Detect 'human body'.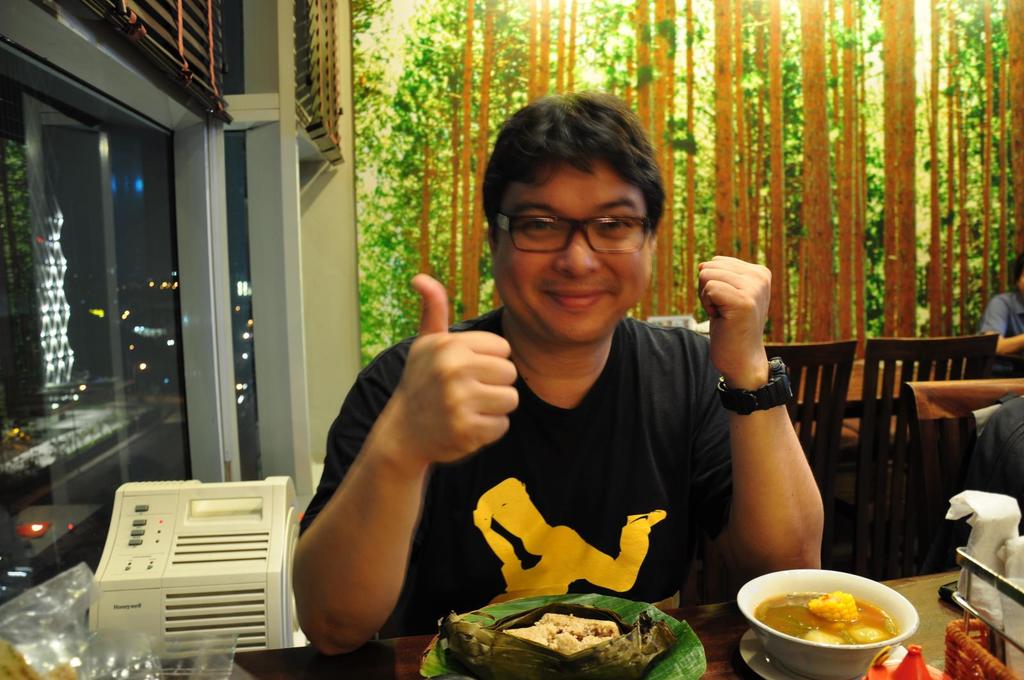
Detected at {"left": 291, "top": 79, "right": 826, "bottom": 658}.
